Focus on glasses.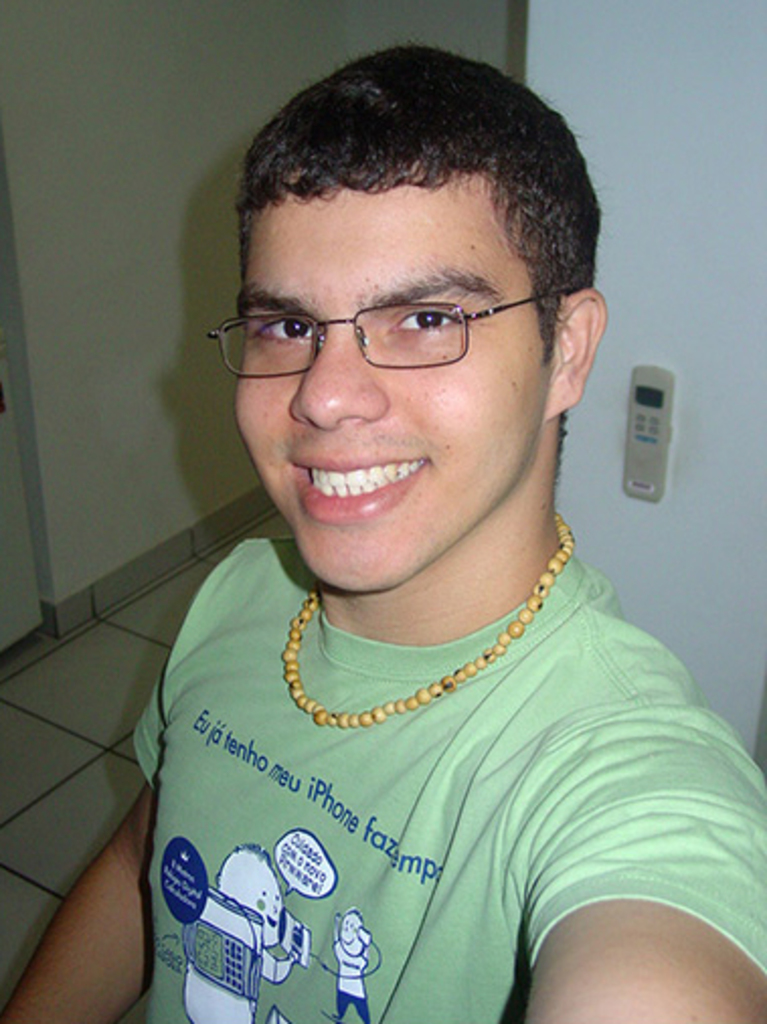
Focused at 221:263:571:370.
